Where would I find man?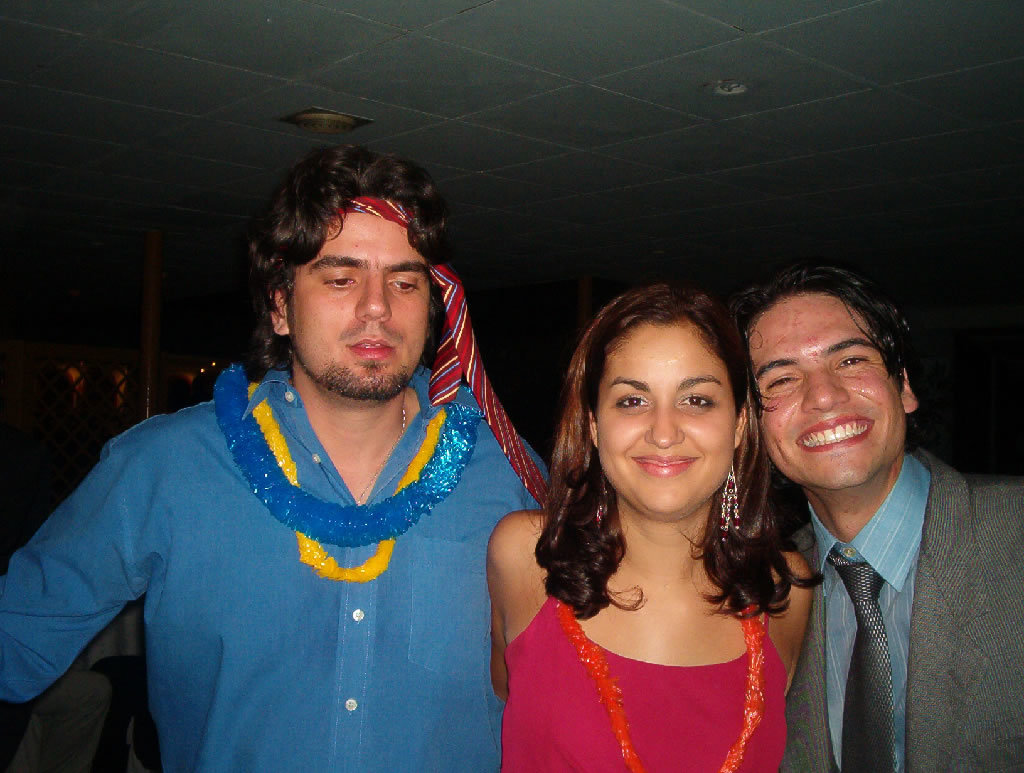
At (723, 260, 1023, 772).
